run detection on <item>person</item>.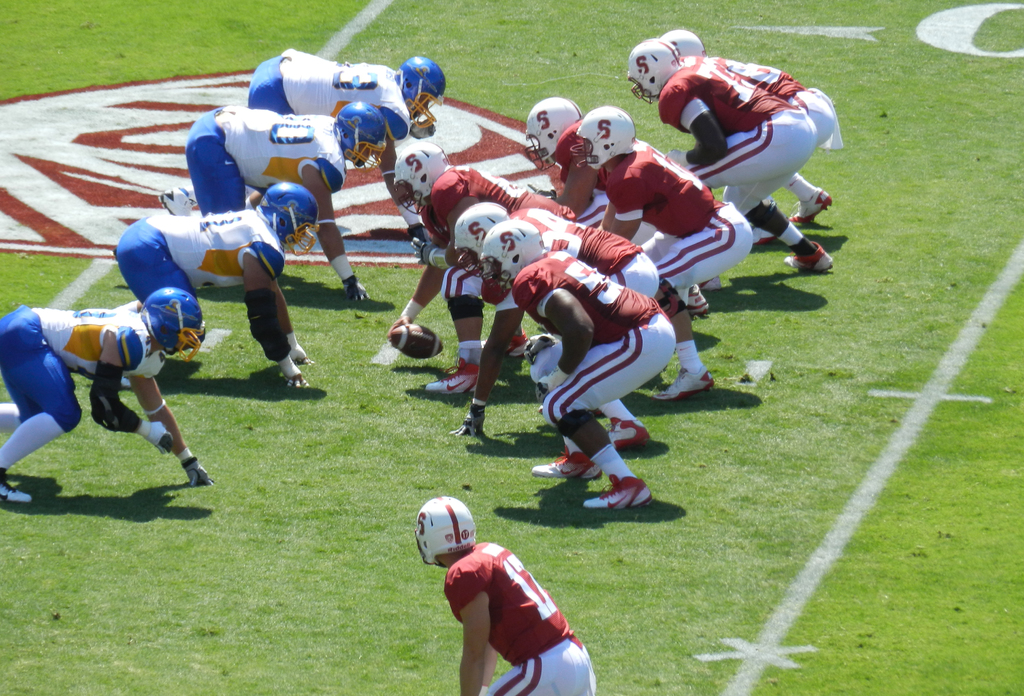
Result: box=[621, 37, 837, 271].
